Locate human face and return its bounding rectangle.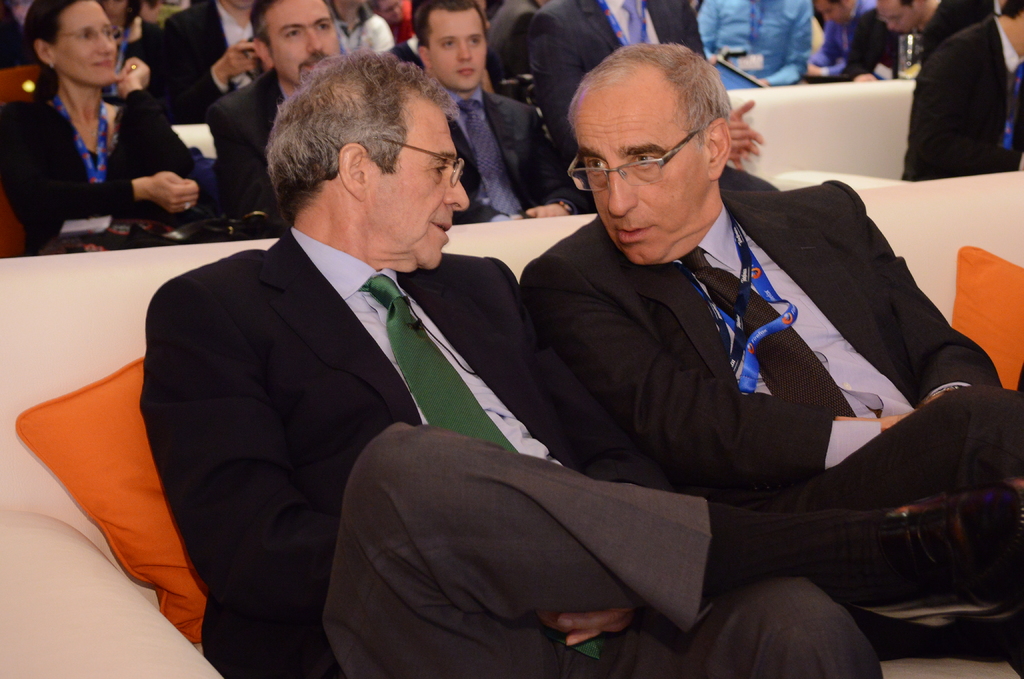
region(362, 100, 471, 271).
